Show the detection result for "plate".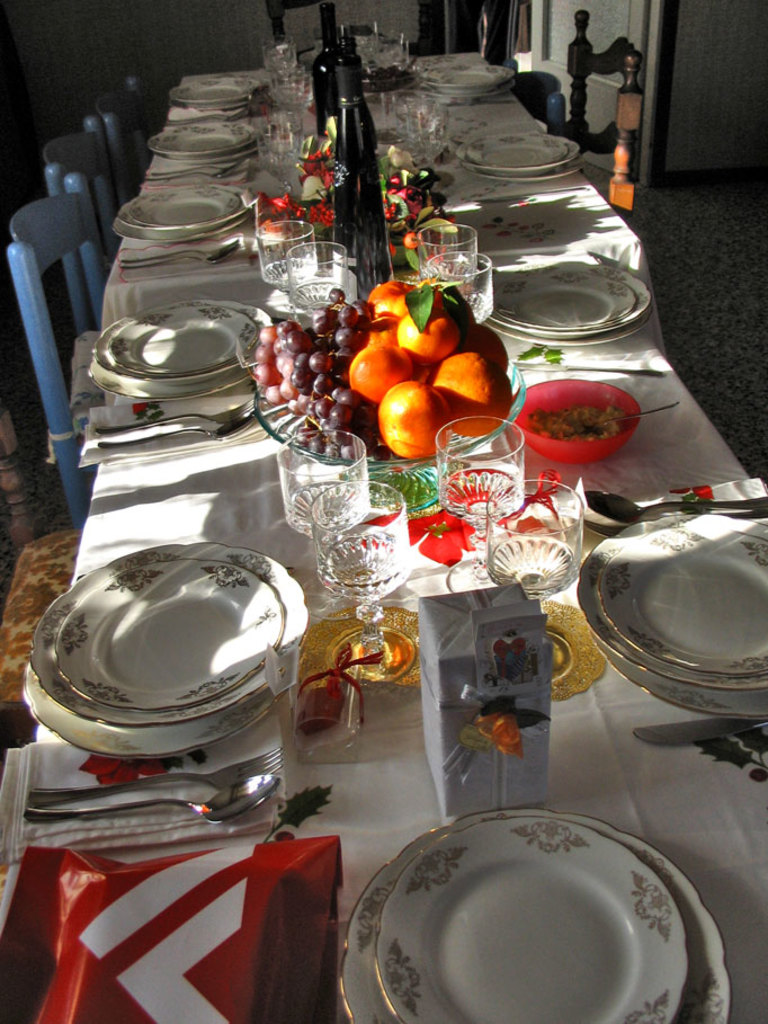
417/65/514/96.
